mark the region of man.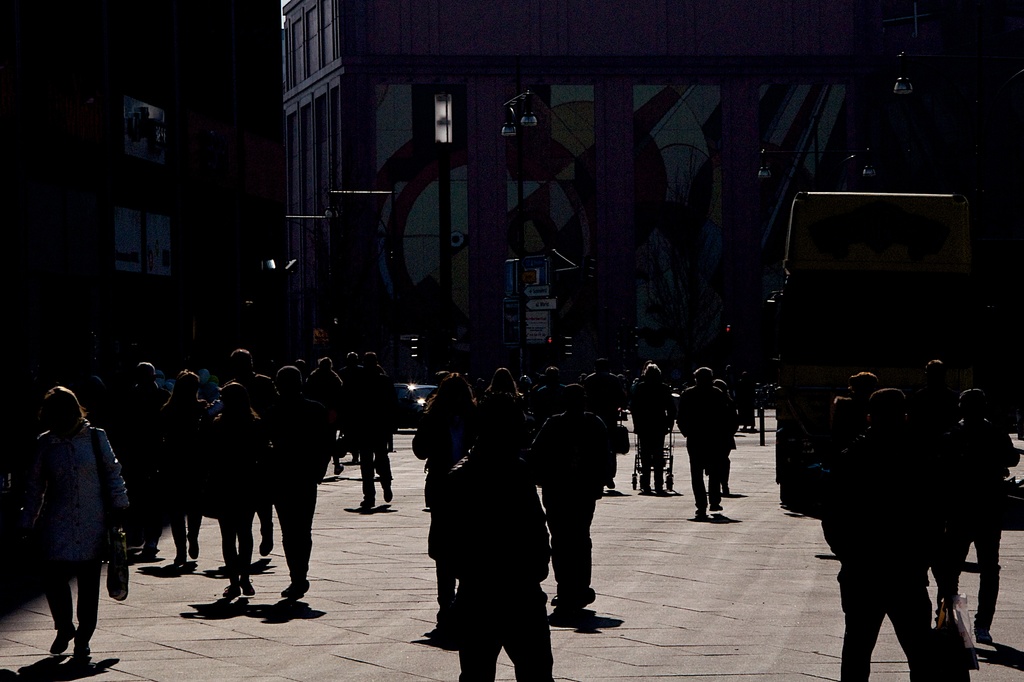
Region: <box>816,386,956,681</box>.
